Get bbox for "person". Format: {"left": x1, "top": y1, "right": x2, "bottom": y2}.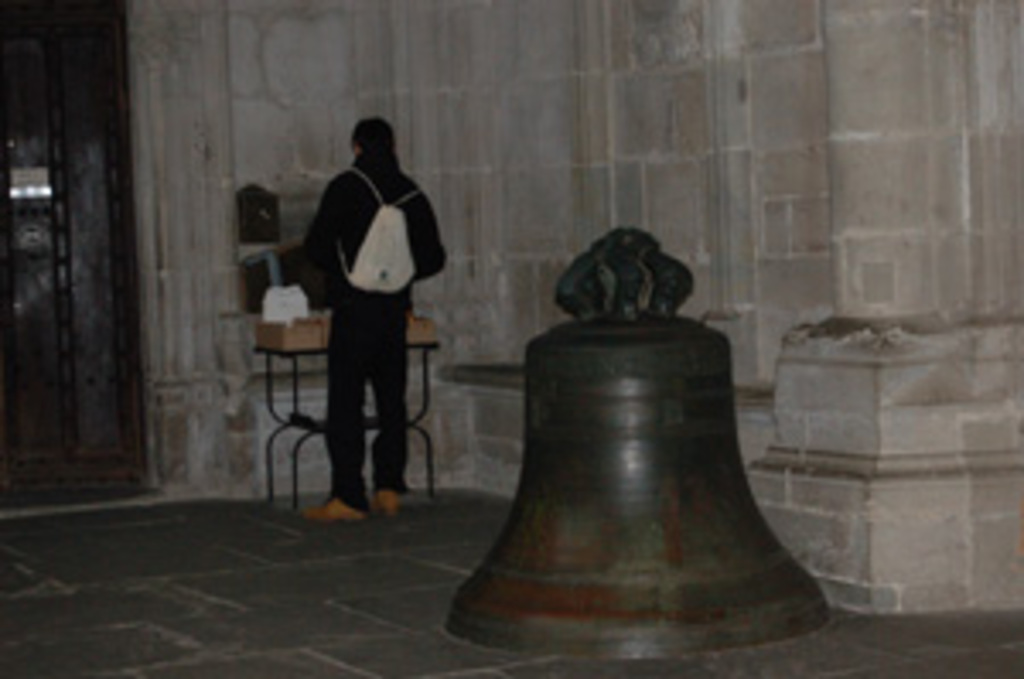
{"left": 276, "top": 119, "right": 427, "bottom": 553}.
